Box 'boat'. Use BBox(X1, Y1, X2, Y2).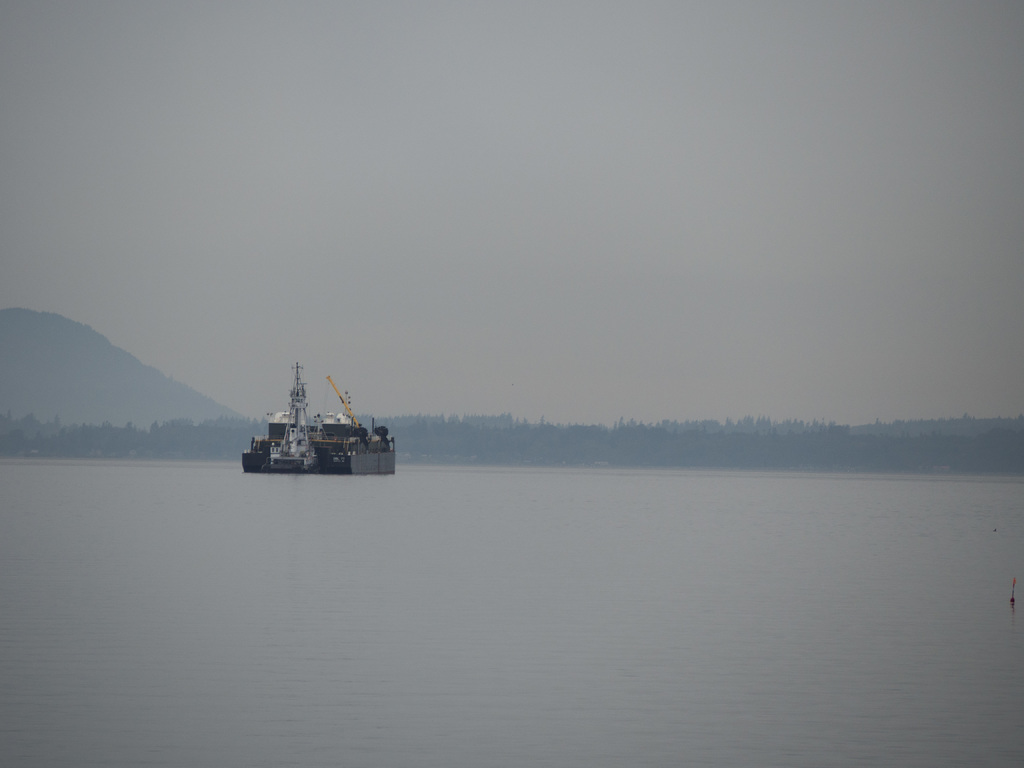
BBox(232, 365, 396, 485).
